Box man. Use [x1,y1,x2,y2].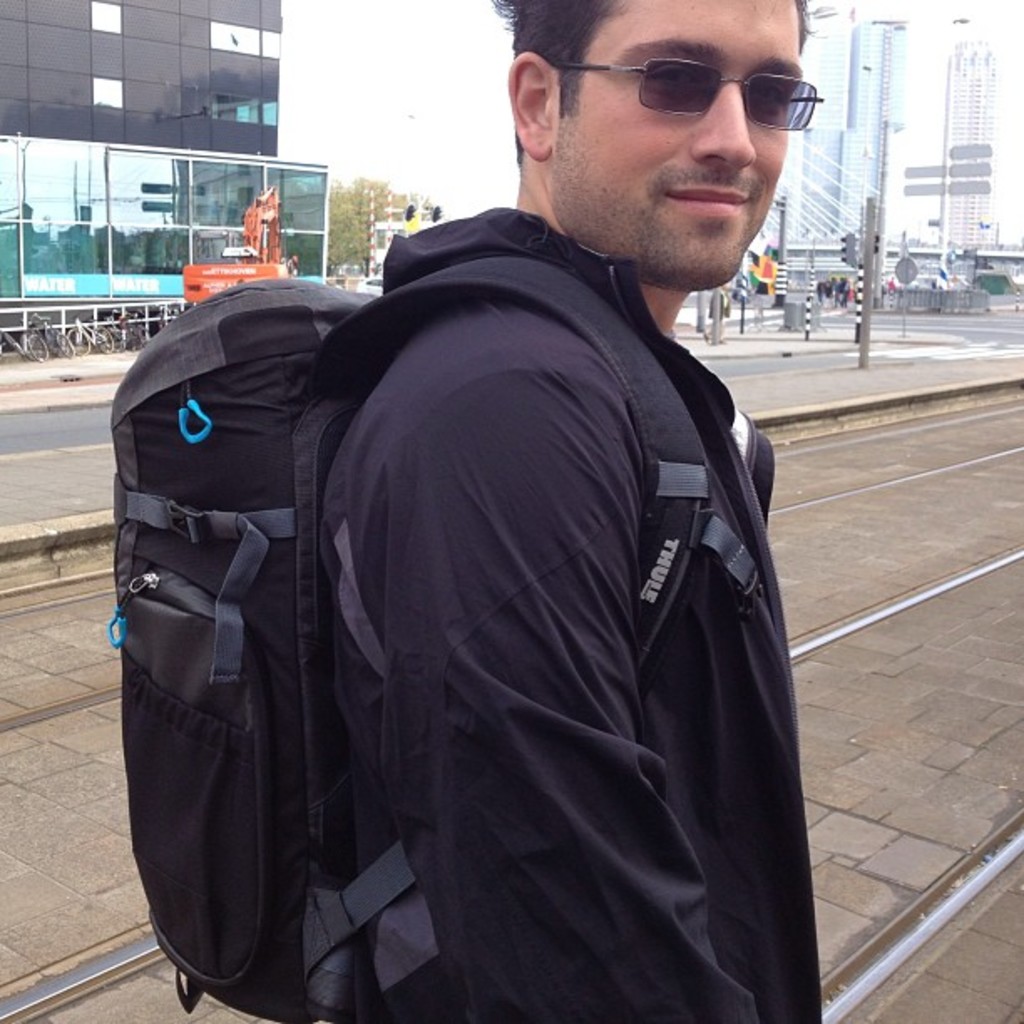
[392,15,848,1023].
